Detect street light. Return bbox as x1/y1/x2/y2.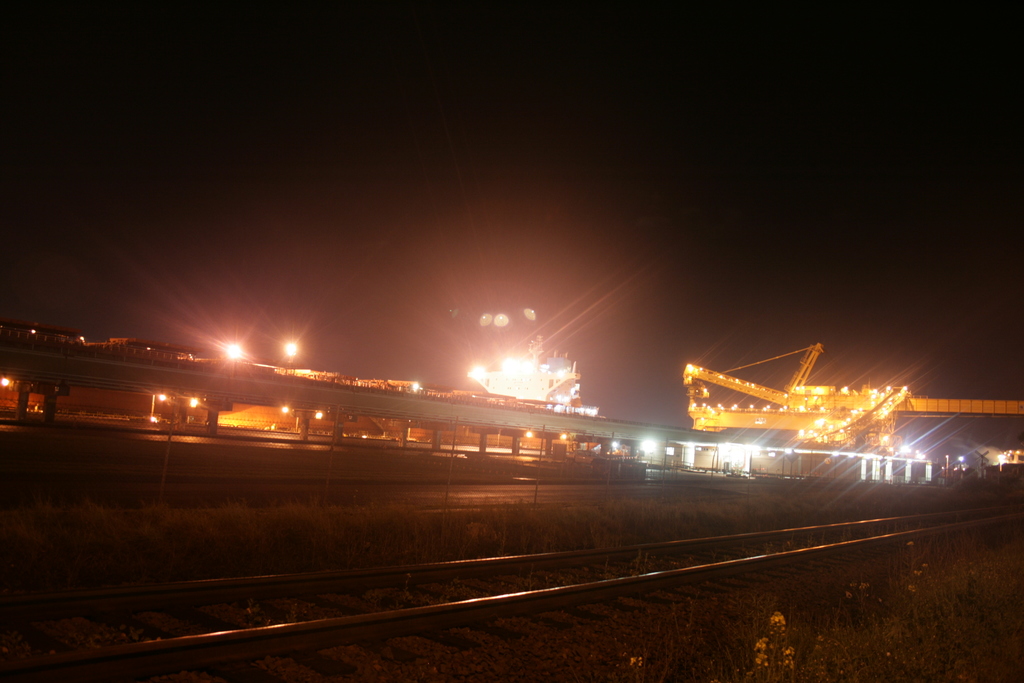
147/390/169/420.
